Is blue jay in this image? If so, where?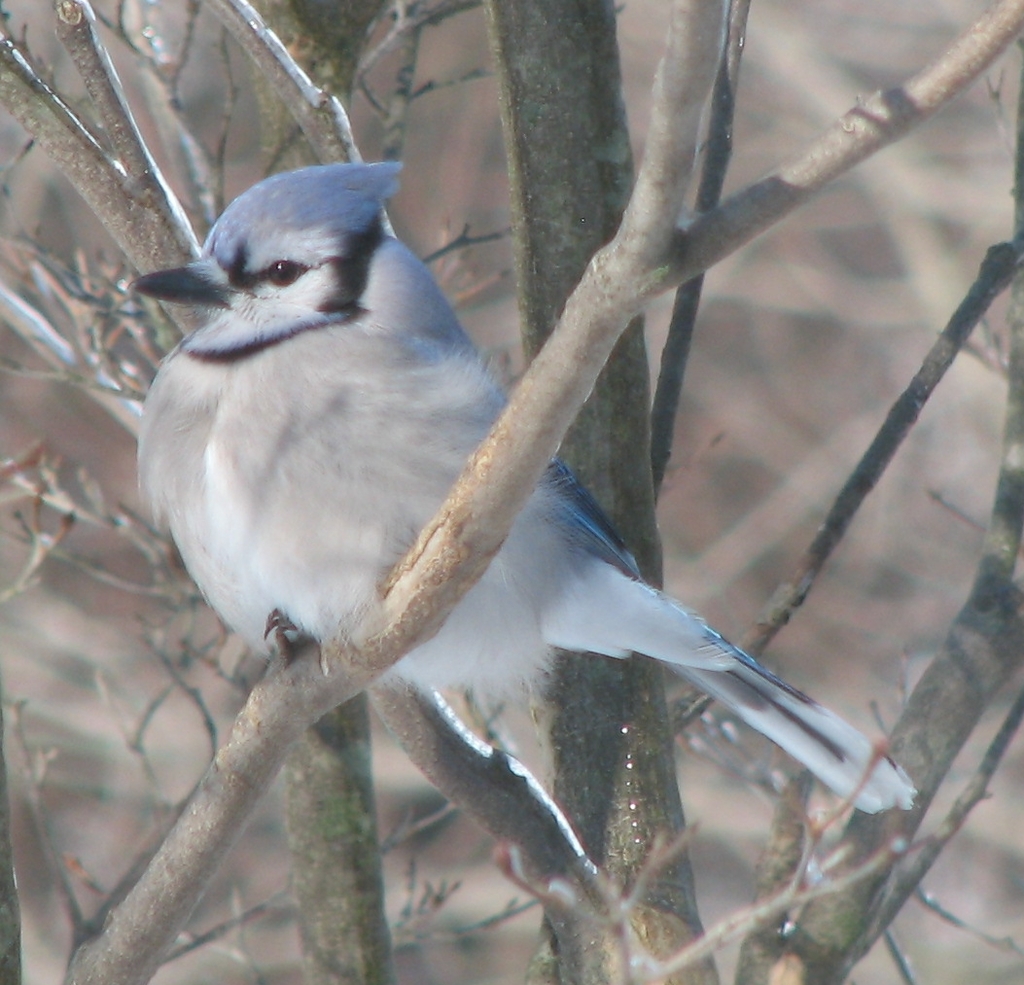
Yes, at [127,154,928,823].
